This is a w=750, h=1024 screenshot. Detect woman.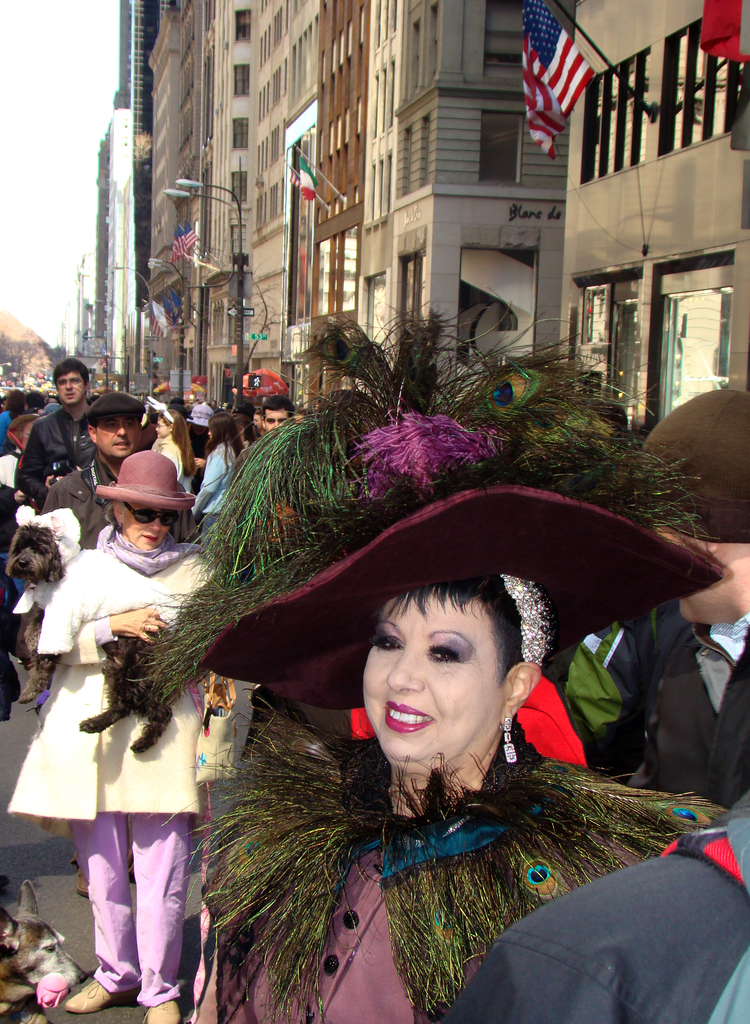
(0,445,234,1023).
